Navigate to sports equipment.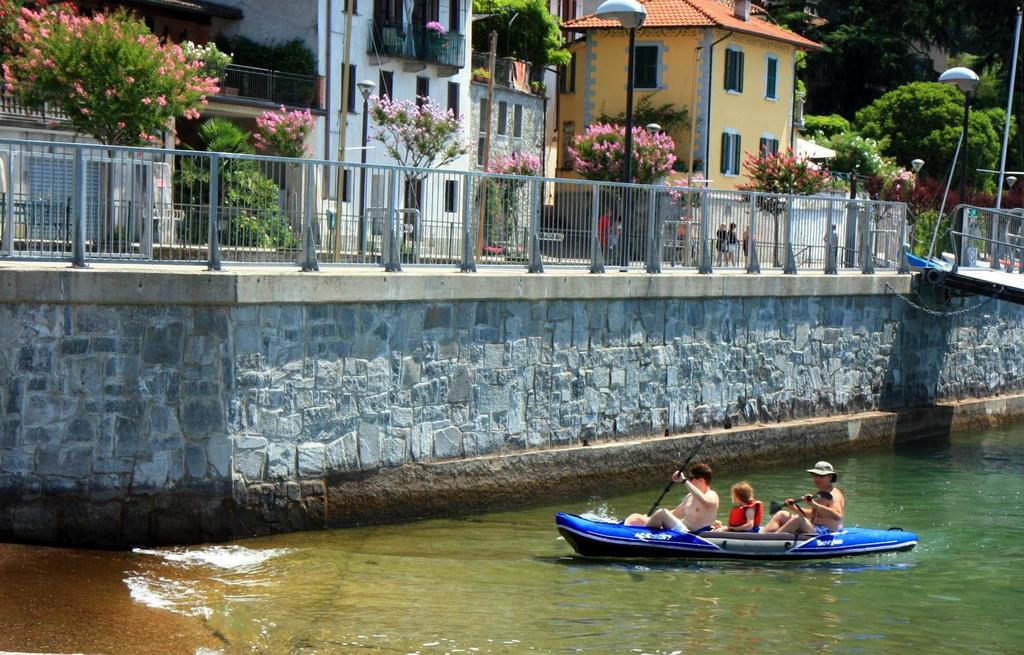
Navigation target: 551 512 920 569.
